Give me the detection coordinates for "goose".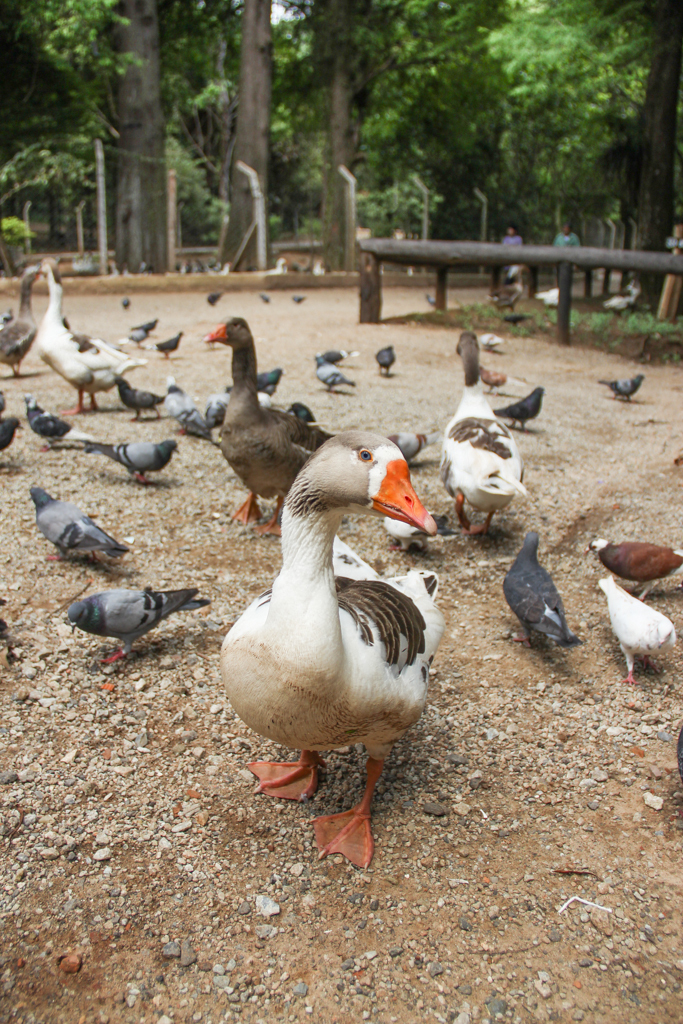
rect(436, 329, 530, 542).
